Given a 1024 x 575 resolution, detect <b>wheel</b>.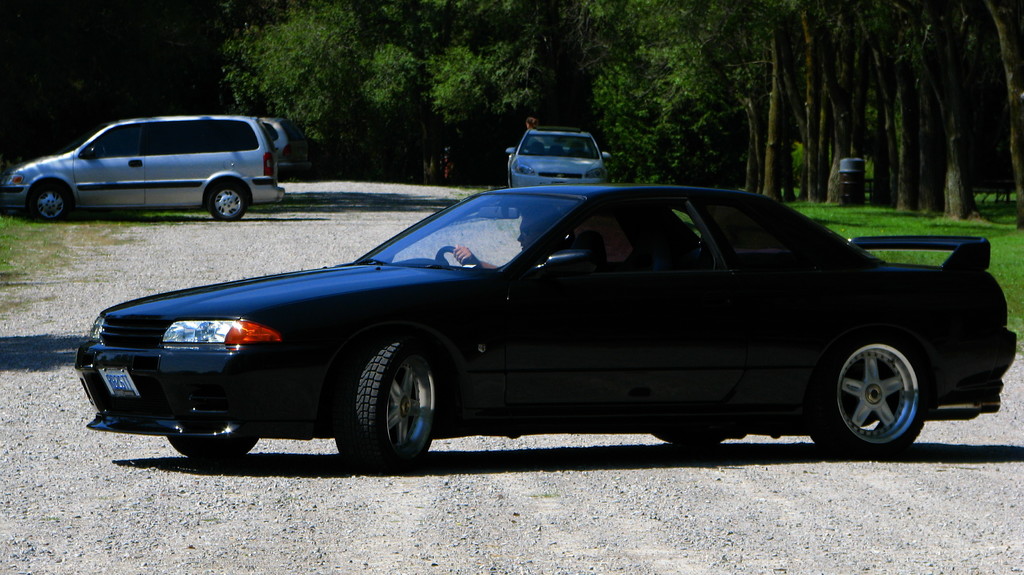
204:175:257:223.
